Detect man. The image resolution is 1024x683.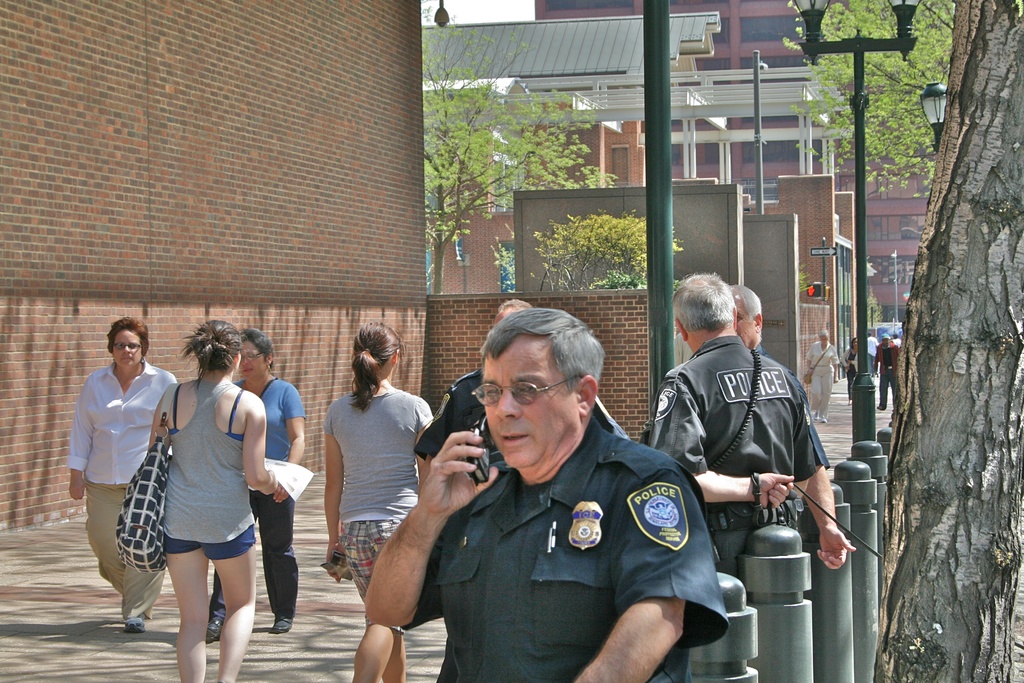
645/267/852/587.
